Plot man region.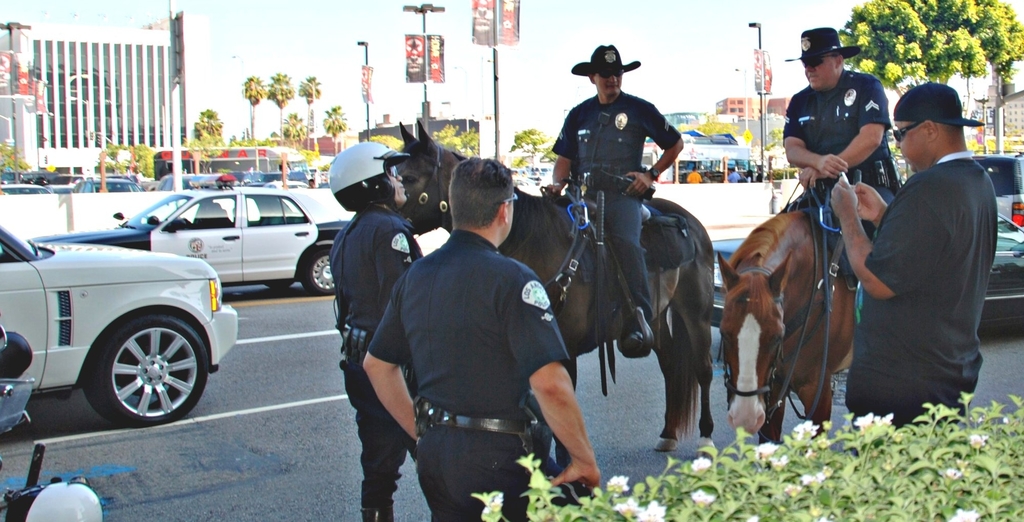
Plotted at left=534, top=27, right=700, bottom=356.
